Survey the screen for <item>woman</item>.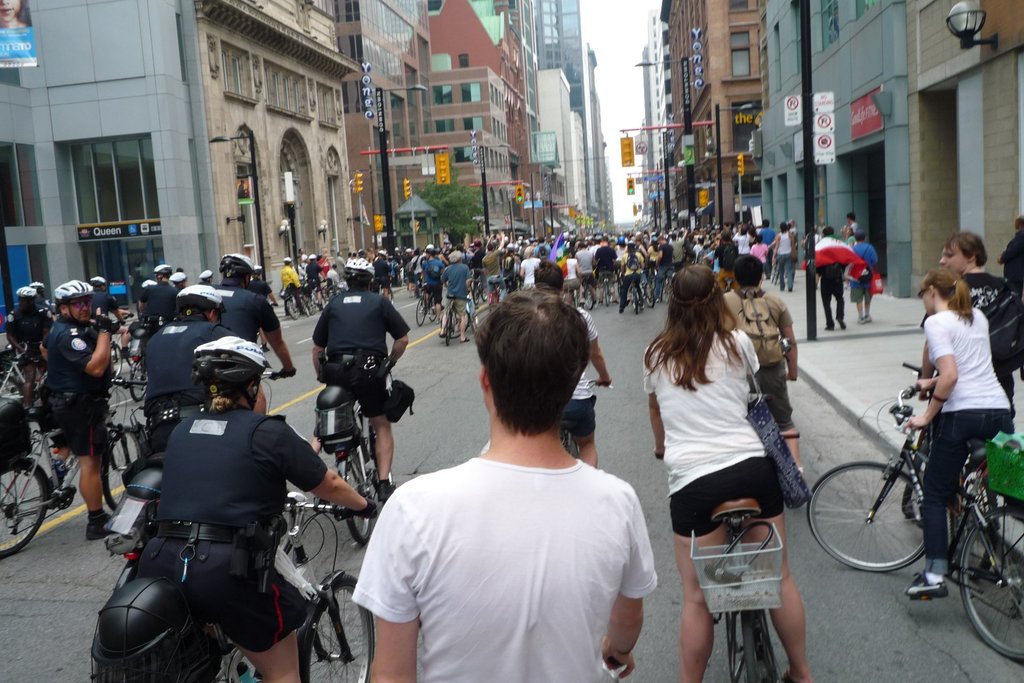
Survey found: [x1=653, y1=256, x2=835, y2=654].
